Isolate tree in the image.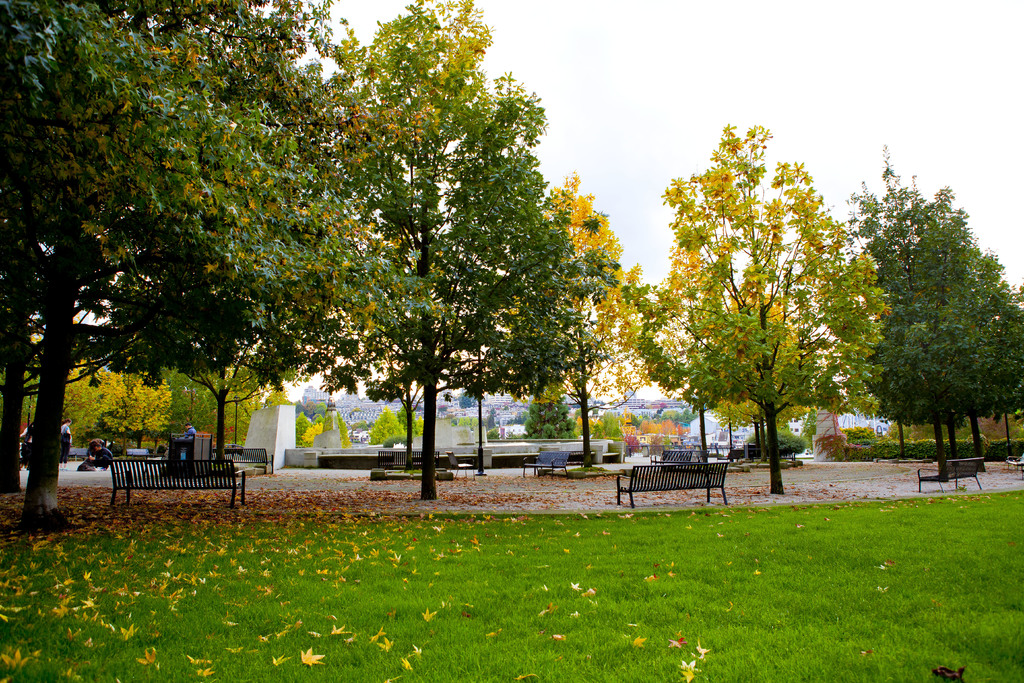
Isolated region: left=486, top=173, right=678, bottom=466.
